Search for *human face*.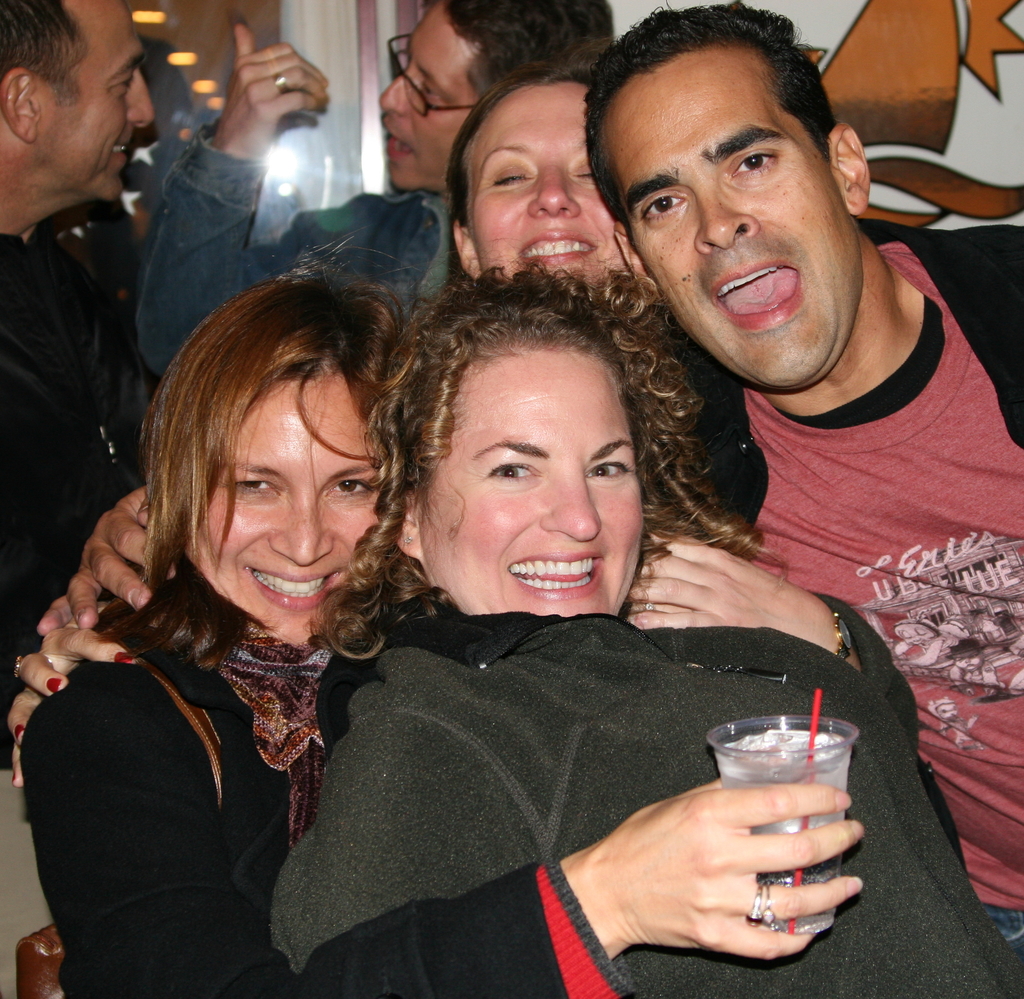
Found at crop(187, 370, 394, 659).
